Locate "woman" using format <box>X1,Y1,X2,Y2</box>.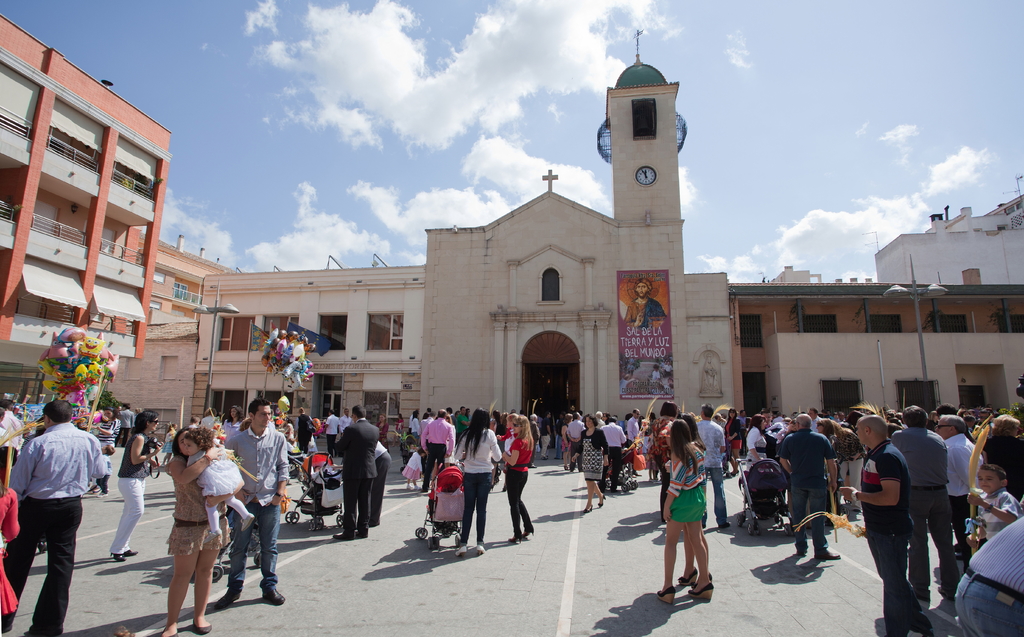
<box>652,416,710,607</box>.
